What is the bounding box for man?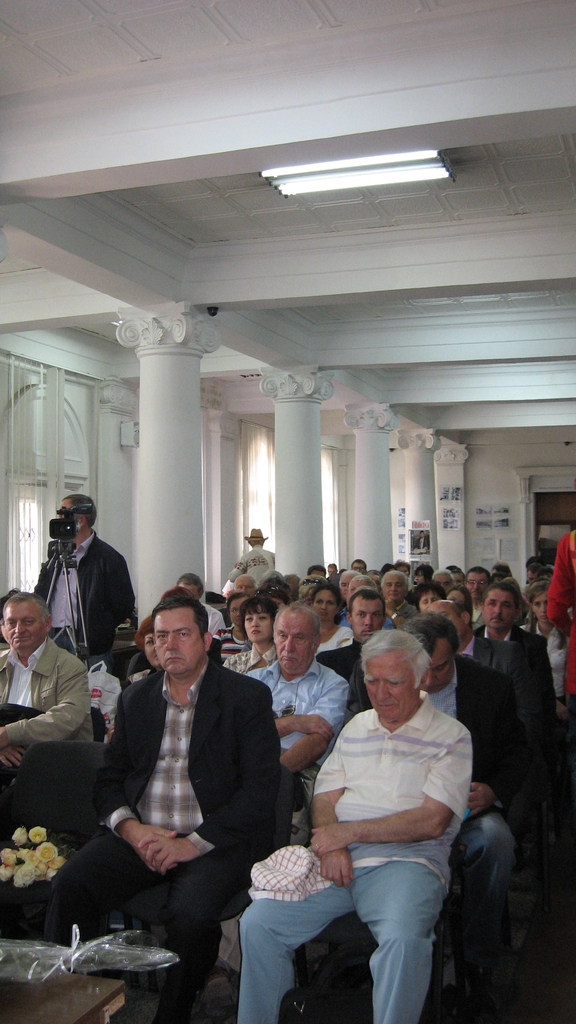
rect(242, 604, 352, 784).
